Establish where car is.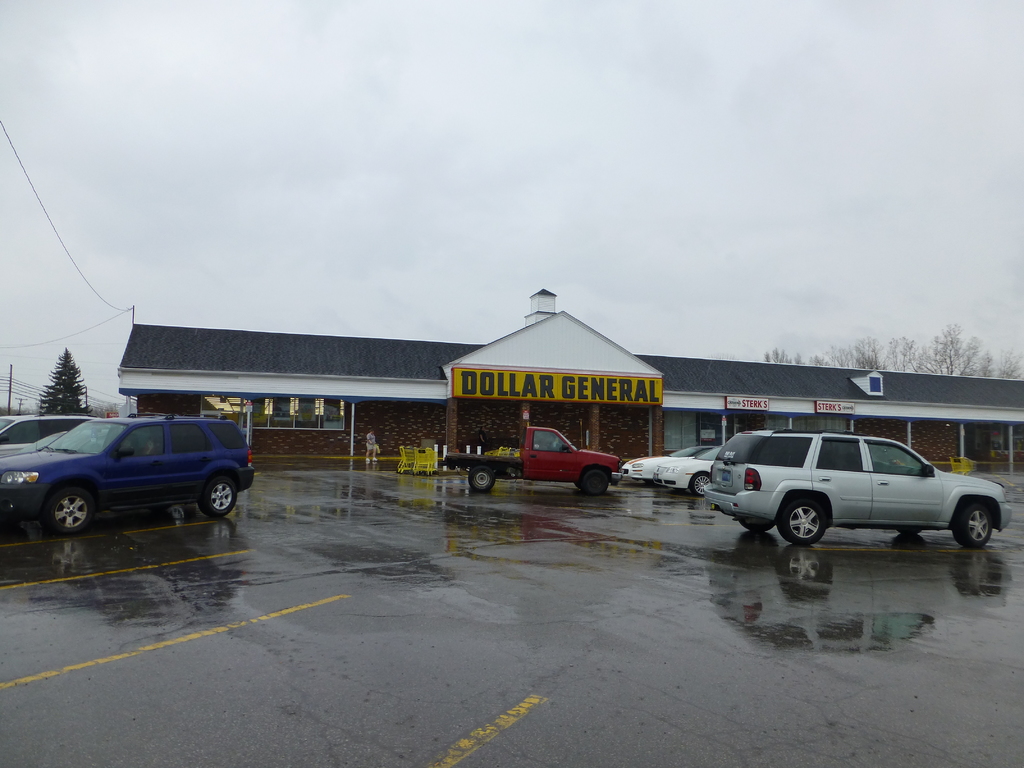
Established at <bbox>618, 436, 708, 479</bbox>.
